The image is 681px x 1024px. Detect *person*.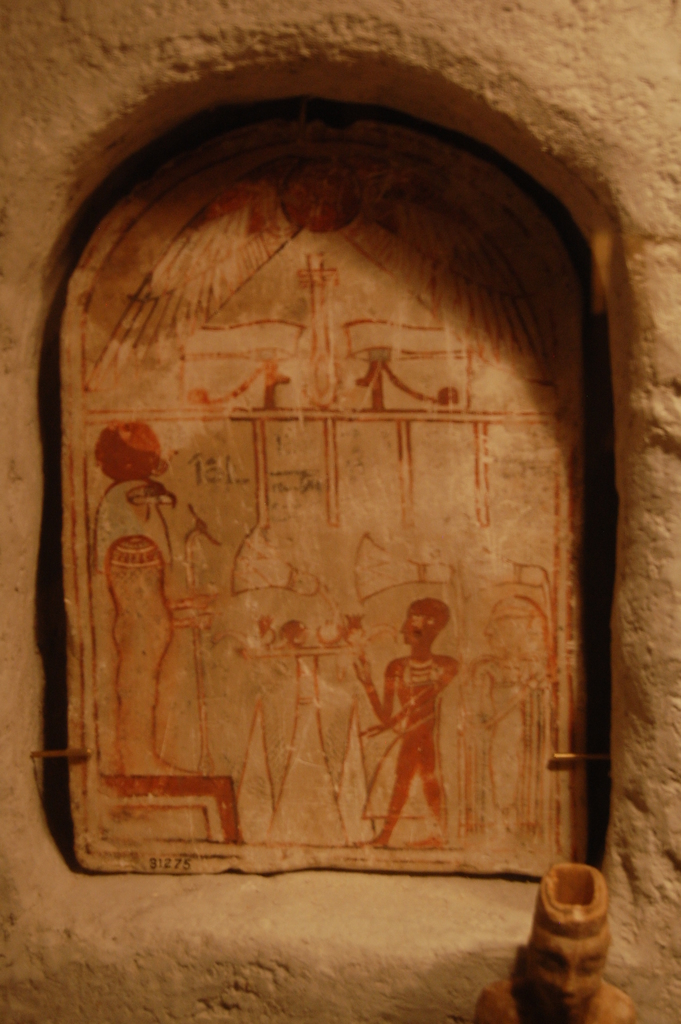
Detection: (left=345, top=594, right=464, bottom=851).
